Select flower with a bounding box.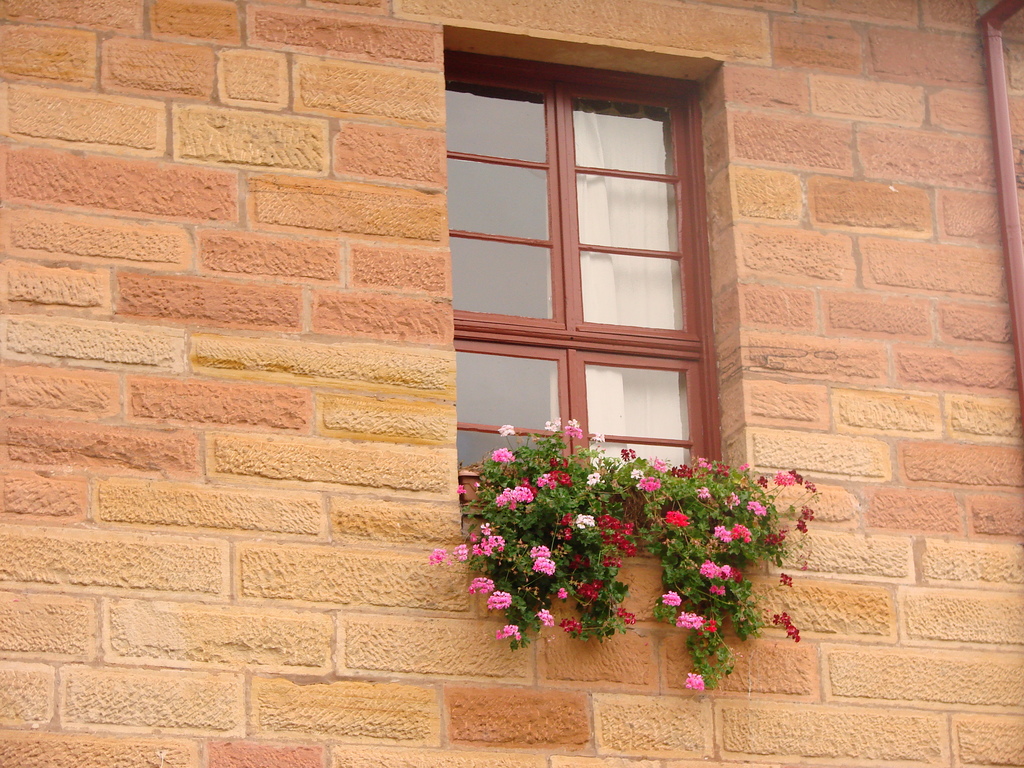
box=[674, 609, 702, 628].
